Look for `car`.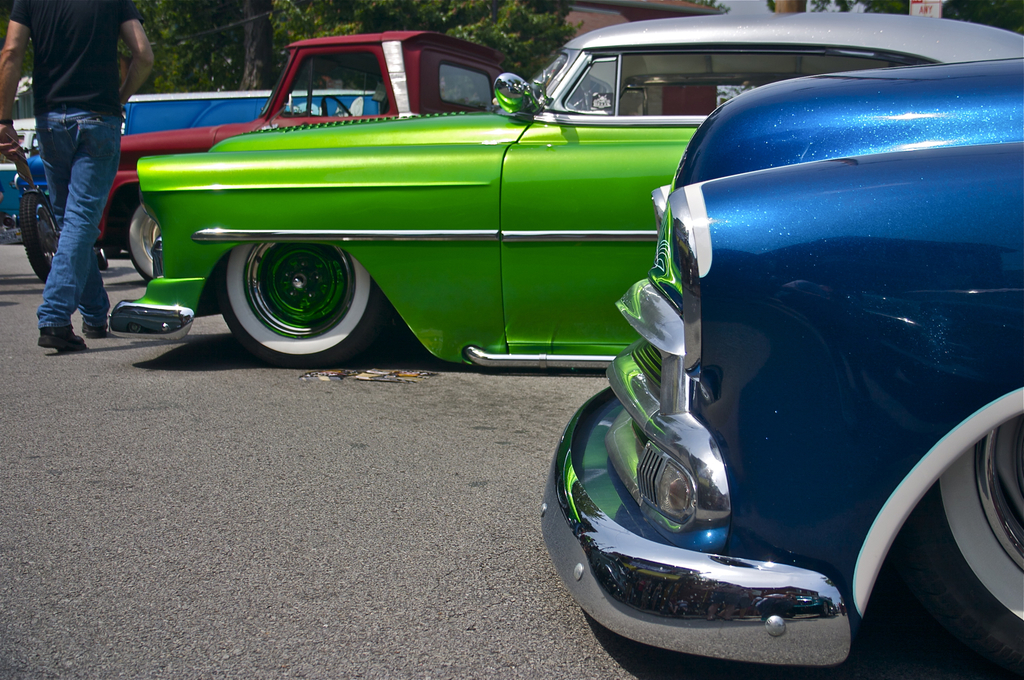
Found: <box>540,56,1023,672</box>.
